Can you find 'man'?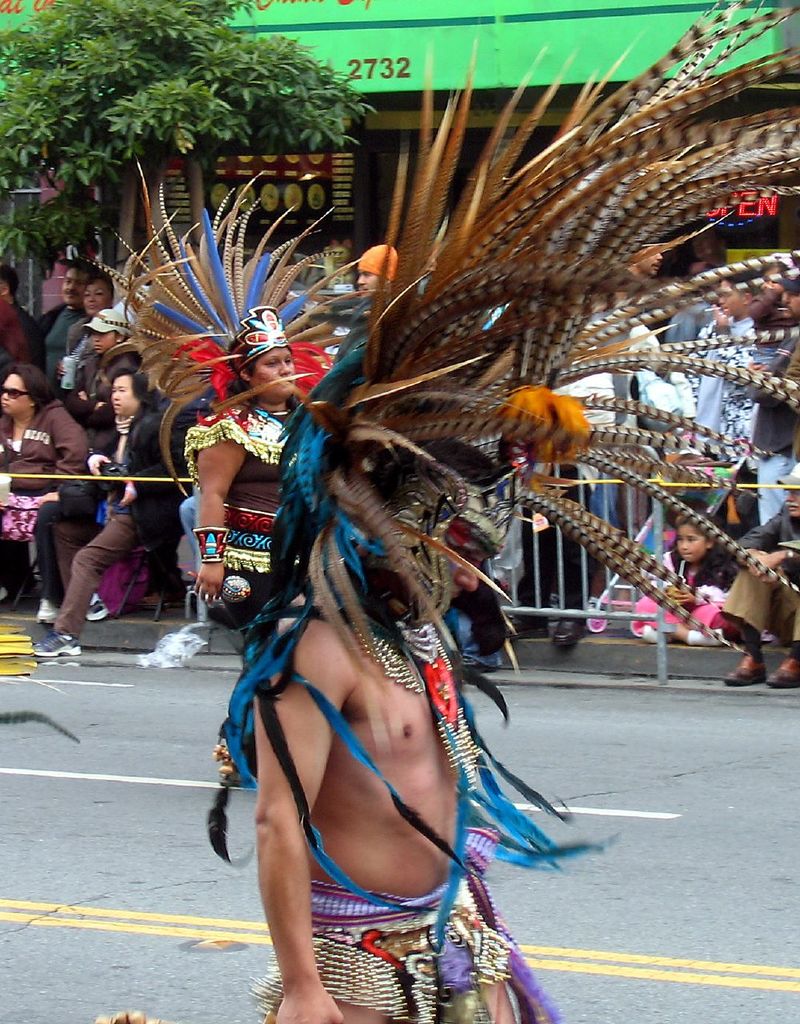
Yes, bounding box: {"x1": 54, "y1": 269, "x2": 122, "y2": 400}.
